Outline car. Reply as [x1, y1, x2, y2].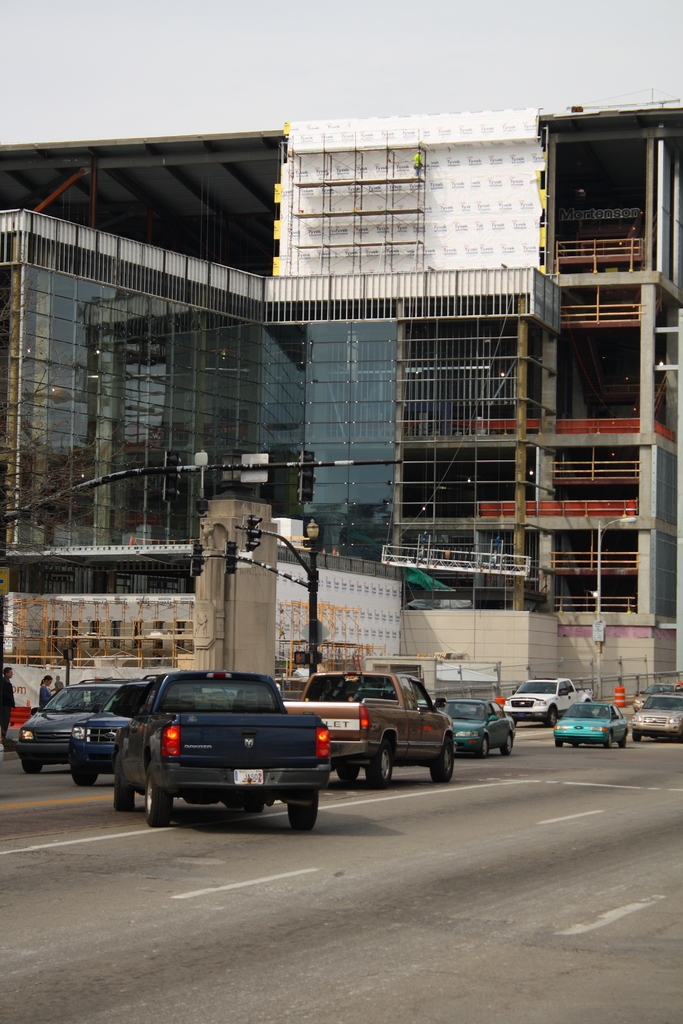
[629, 692, 682, 739].
